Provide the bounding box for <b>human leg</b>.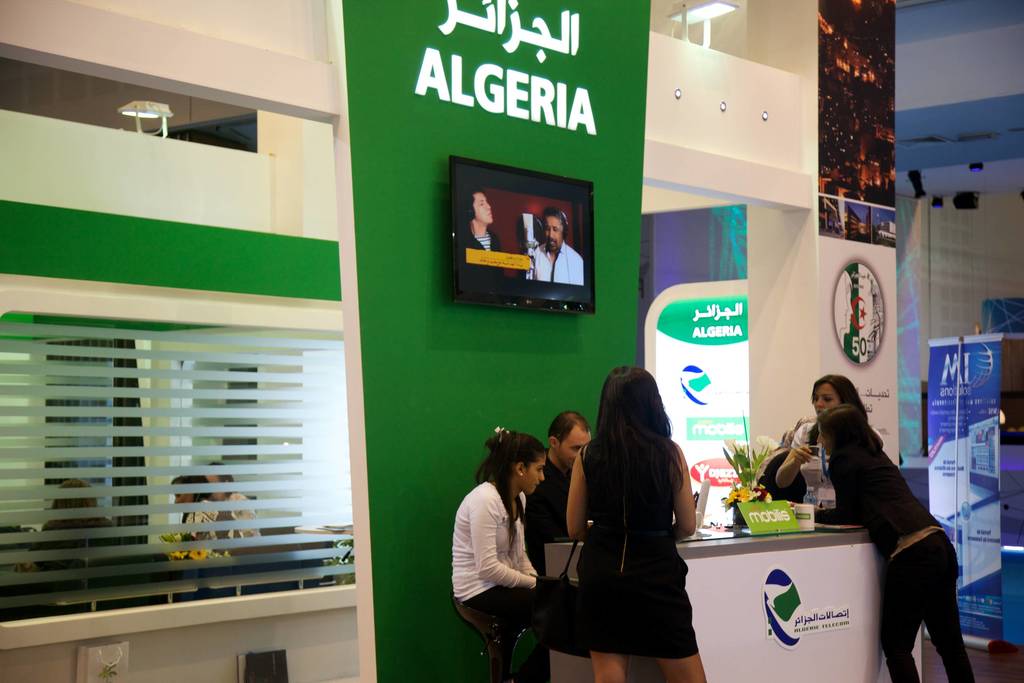
(x1=879, y1=541, x2=924, y2=680).
